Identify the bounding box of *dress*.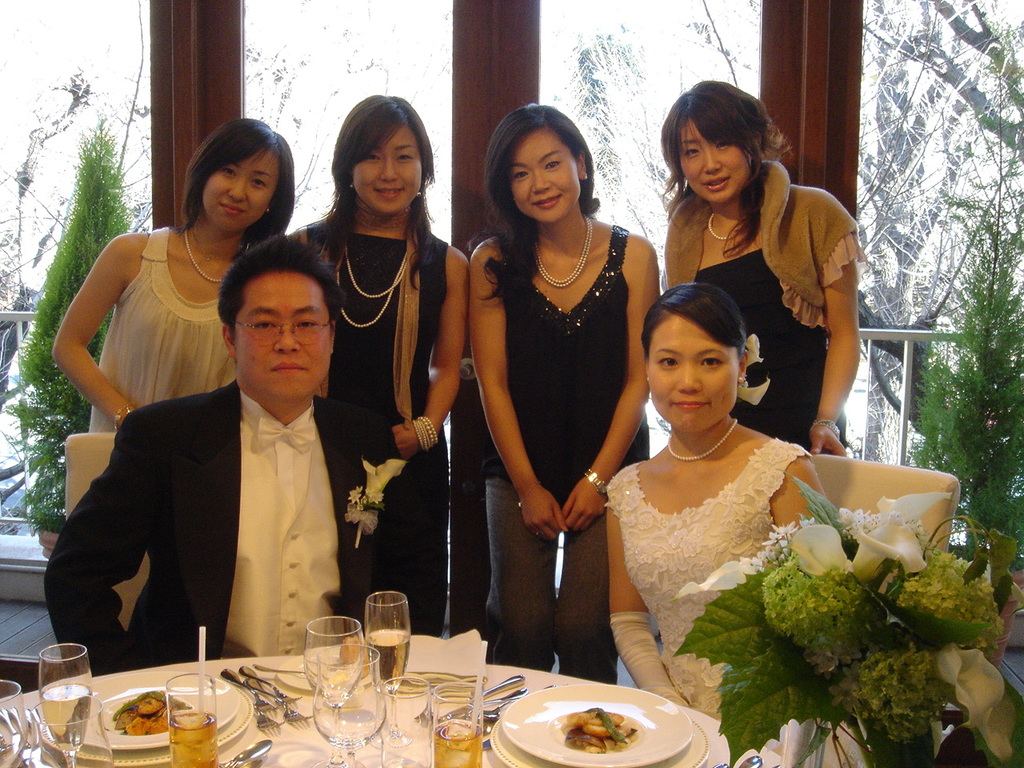
bbox=(307, 213, 450, 650).
